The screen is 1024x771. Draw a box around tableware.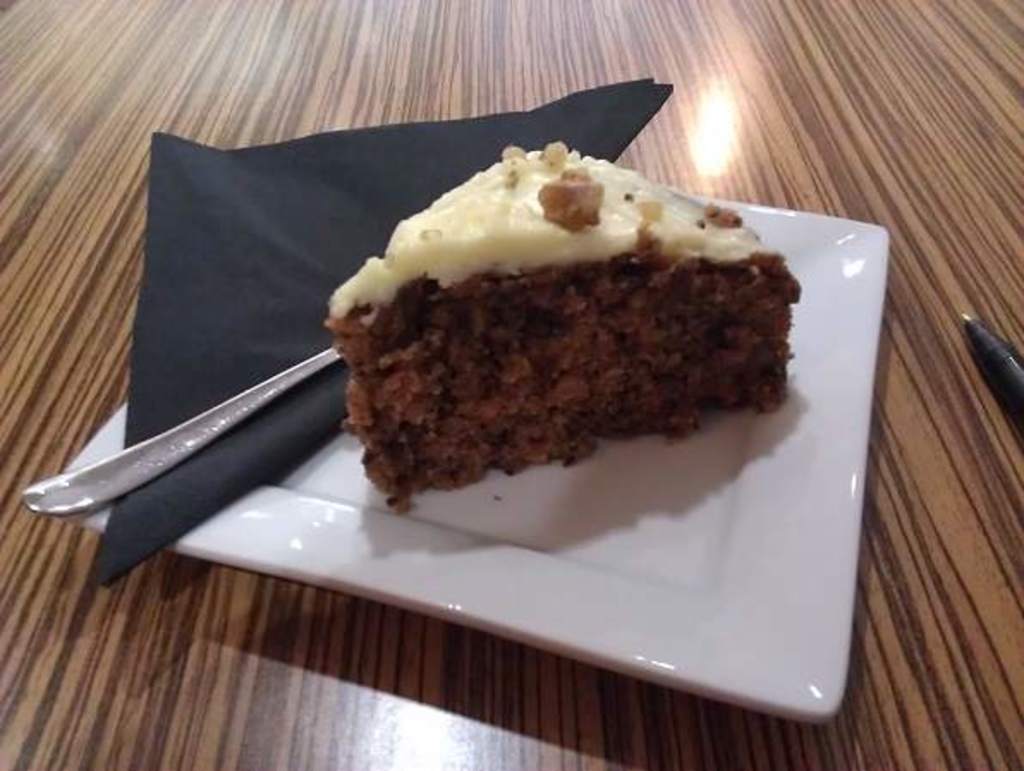
x1=70, y1=182, x2=893, y2=725.
